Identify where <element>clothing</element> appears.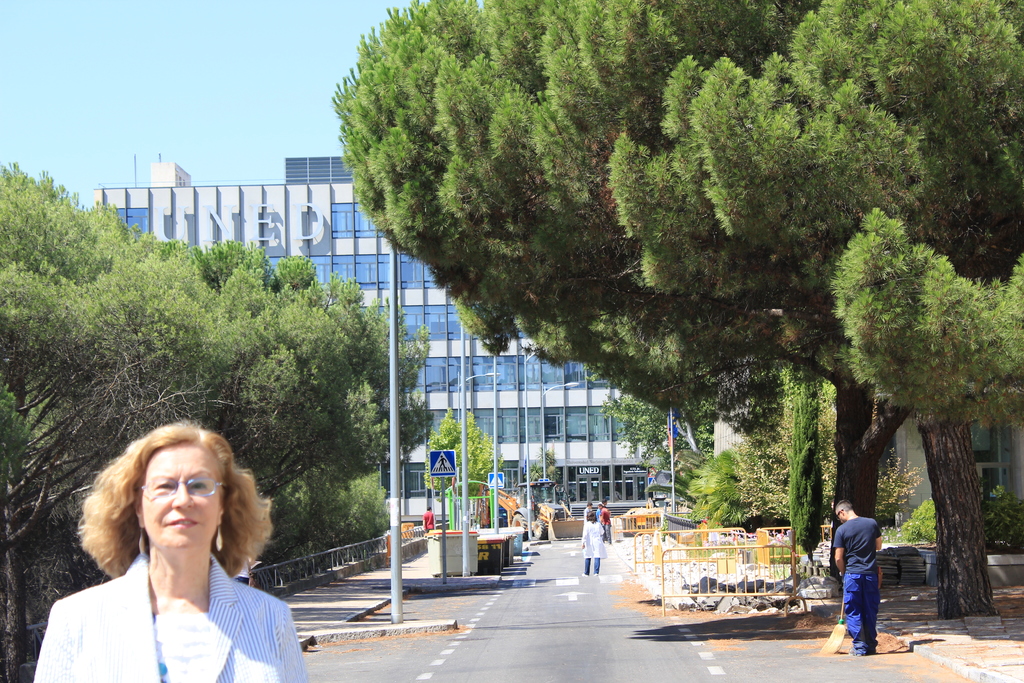
Appears at (422,508,437,532).
